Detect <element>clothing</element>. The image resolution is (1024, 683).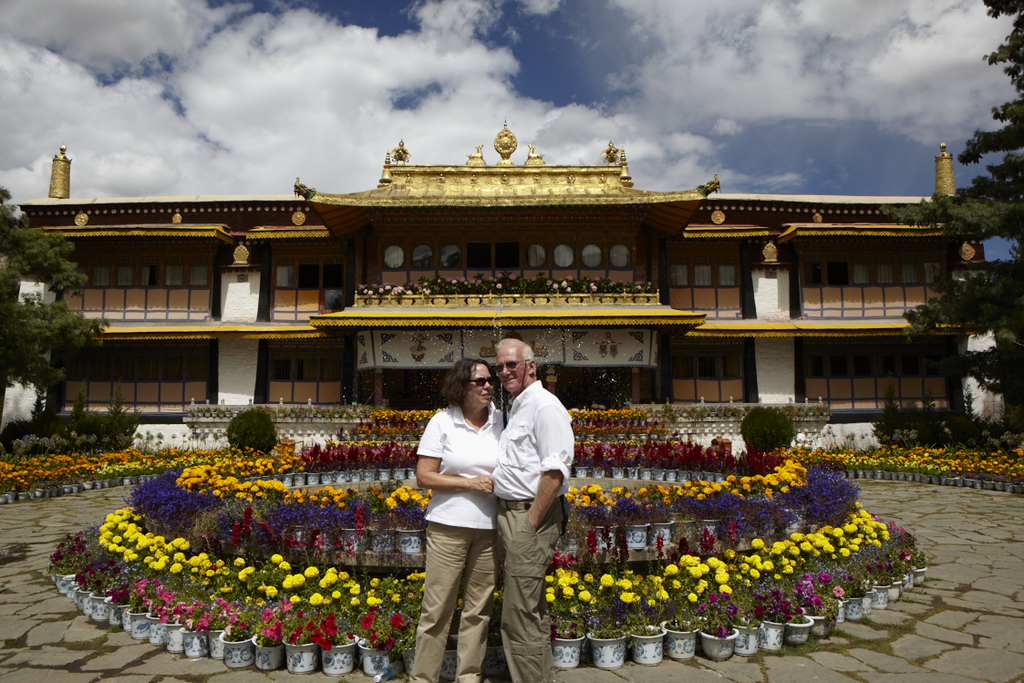
<bbox>417, 399, 511, 678</bbox>.
